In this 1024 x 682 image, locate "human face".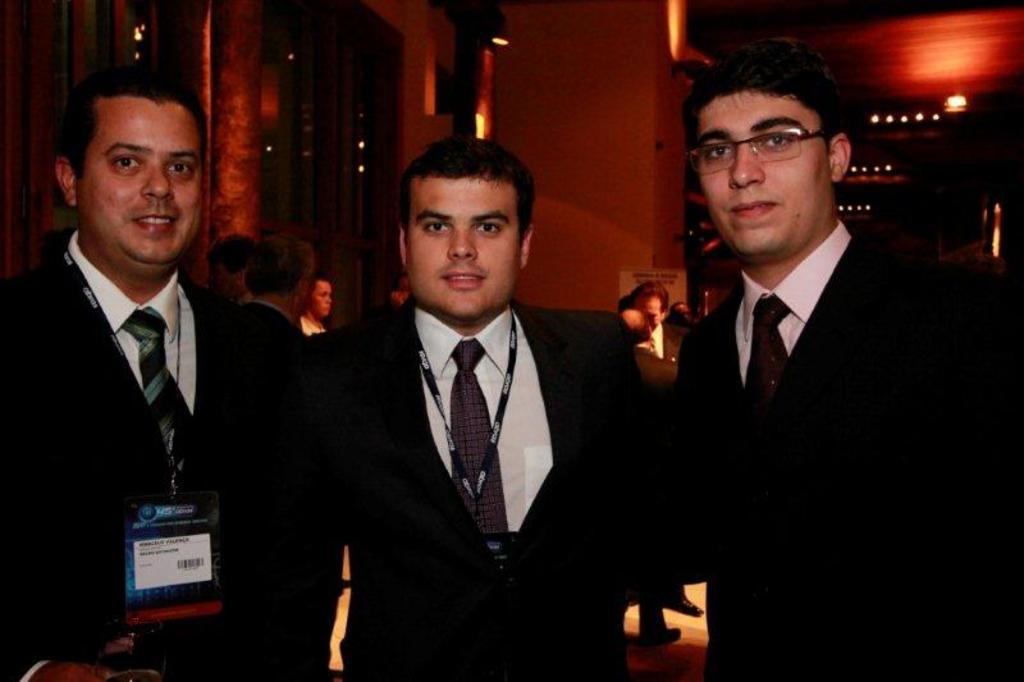
Bounding box: box=[206, 260, 228, 299].
